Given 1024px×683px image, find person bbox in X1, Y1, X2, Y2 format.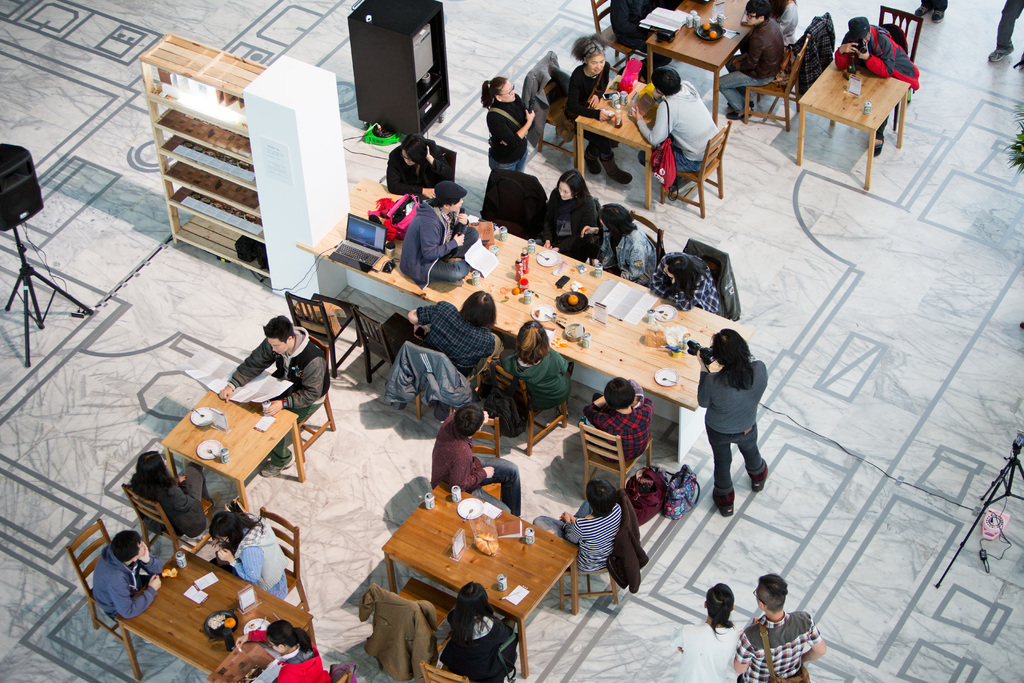
428, 578, 526, 682.
